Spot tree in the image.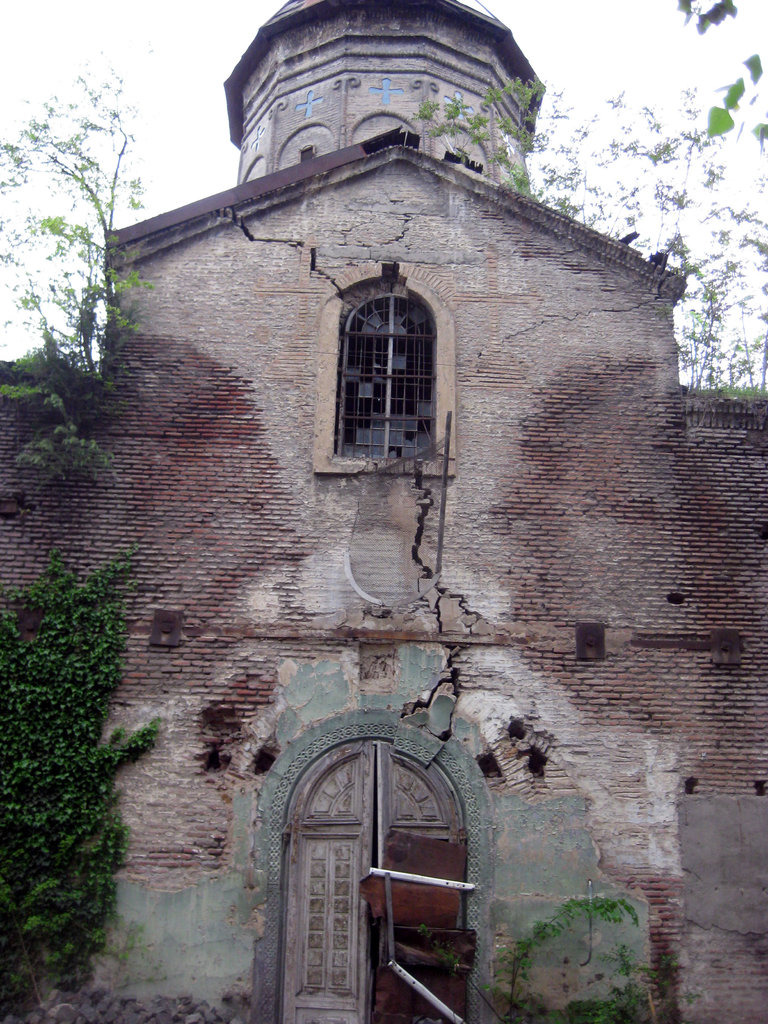
tree found at [x1=454, y1=1, x2=767, y2=412].
